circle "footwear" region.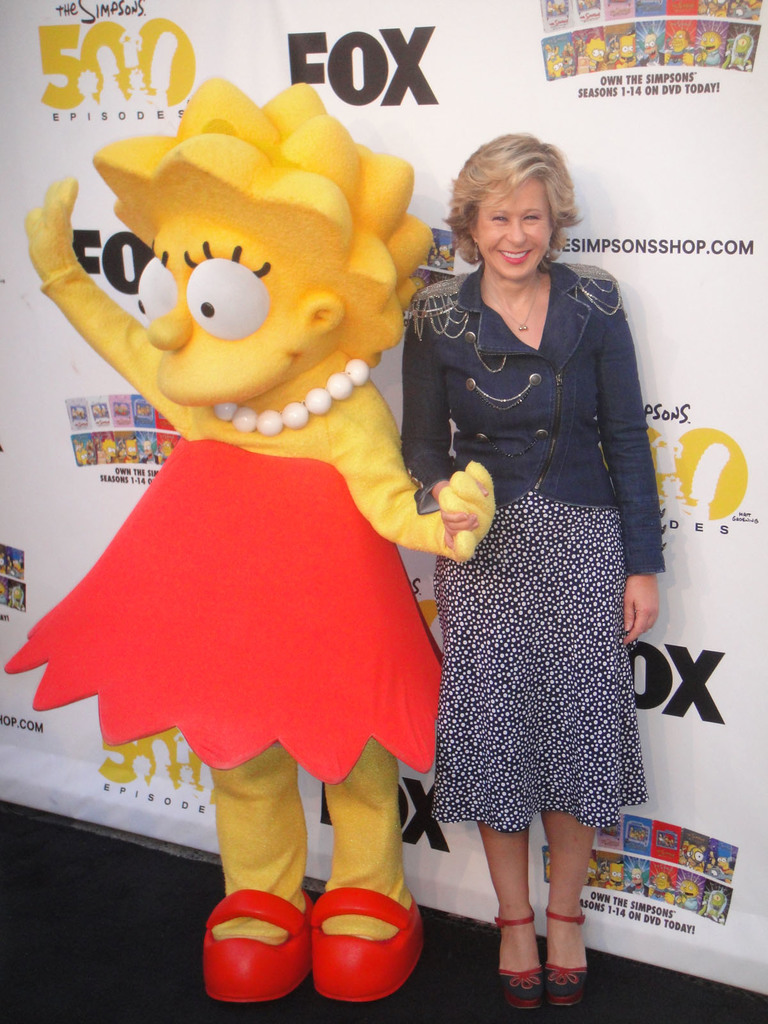
Region: 204 884 324 1007.
